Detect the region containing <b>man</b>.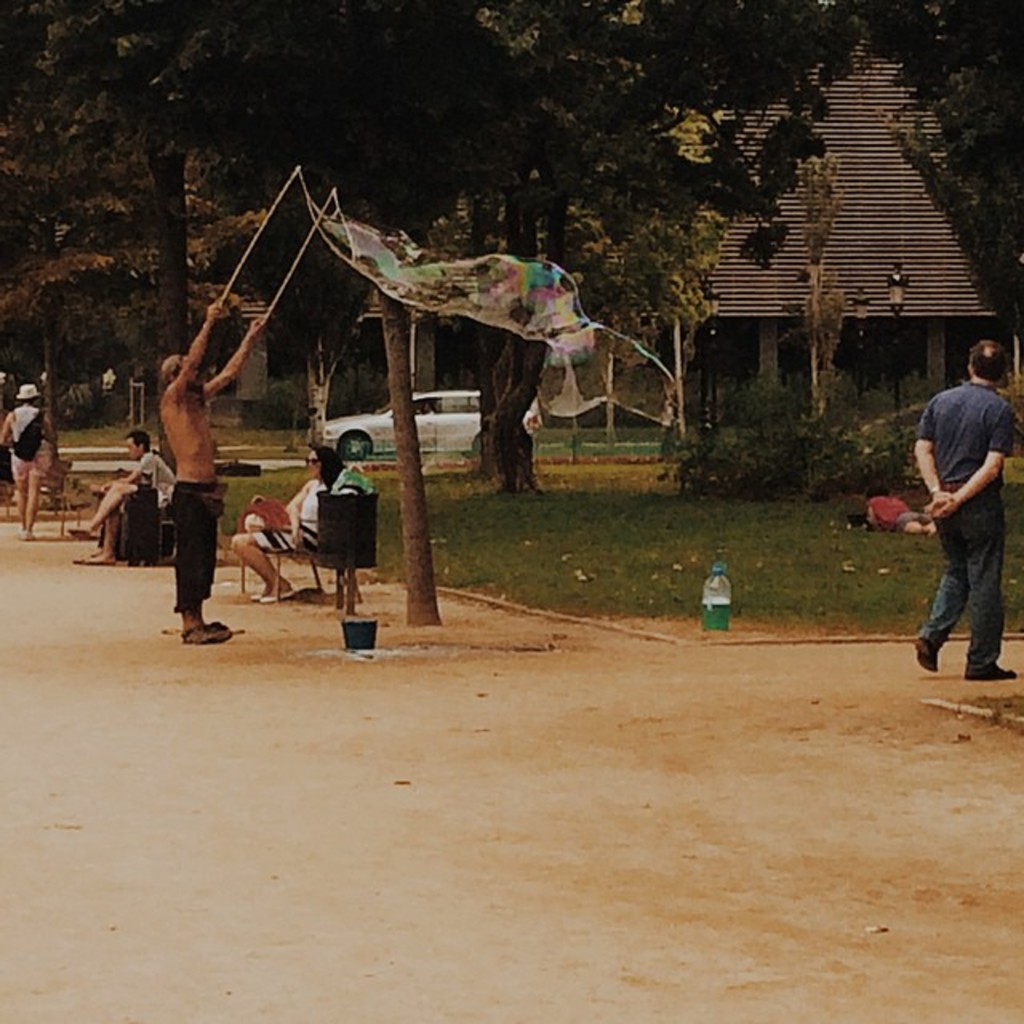
[898,341,1023,675].
